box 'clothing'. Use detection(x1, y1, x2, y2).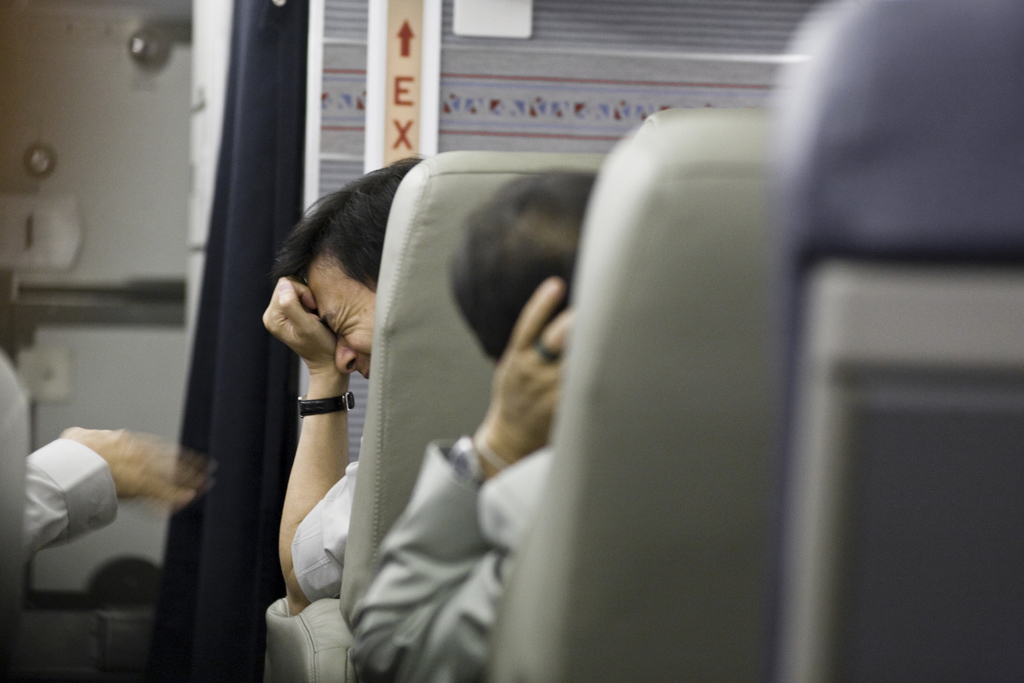
detection(286, 457, 366, 603).
